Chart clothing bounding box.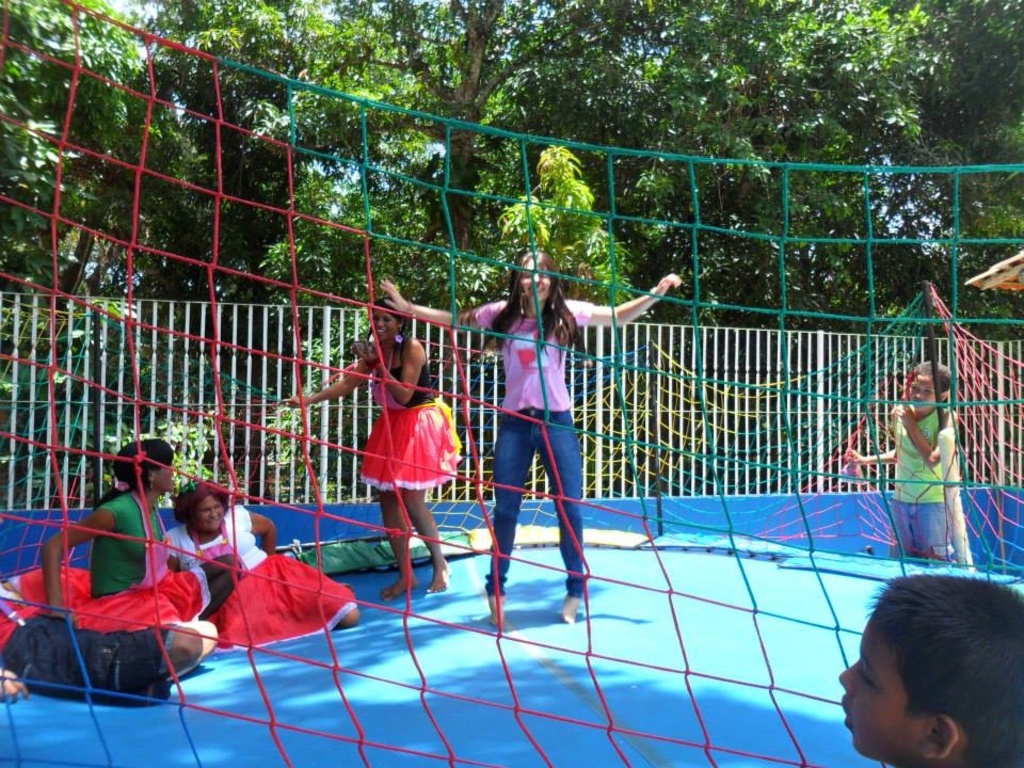
Charted: (x1=0, y1=592, x2=185, y2=708).
